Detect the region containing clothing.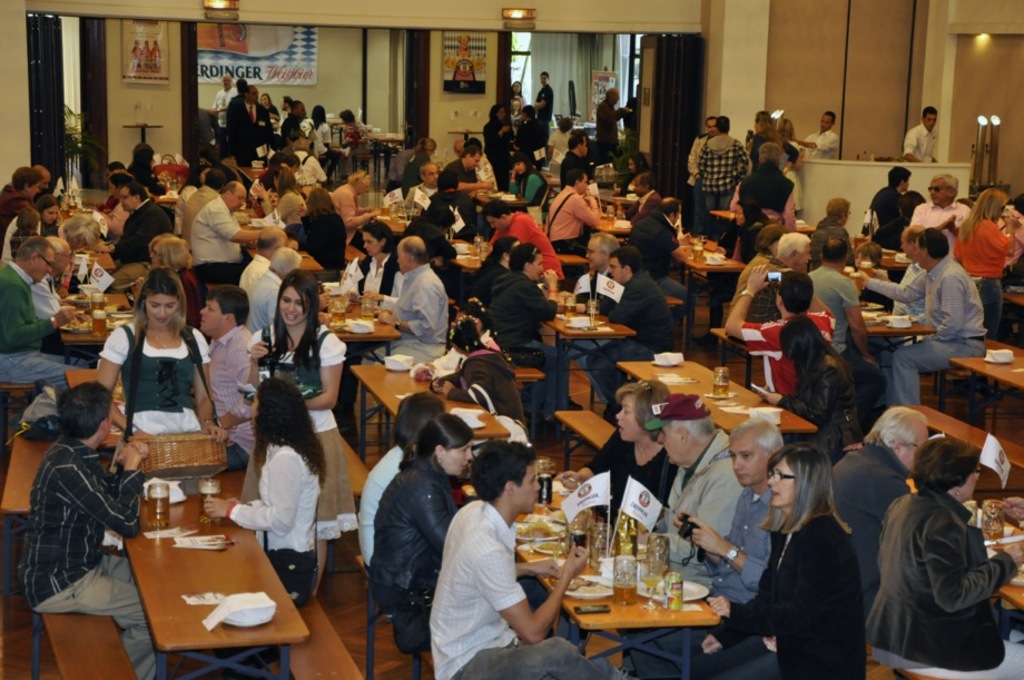
Rect(191, 190, 253, 290).
